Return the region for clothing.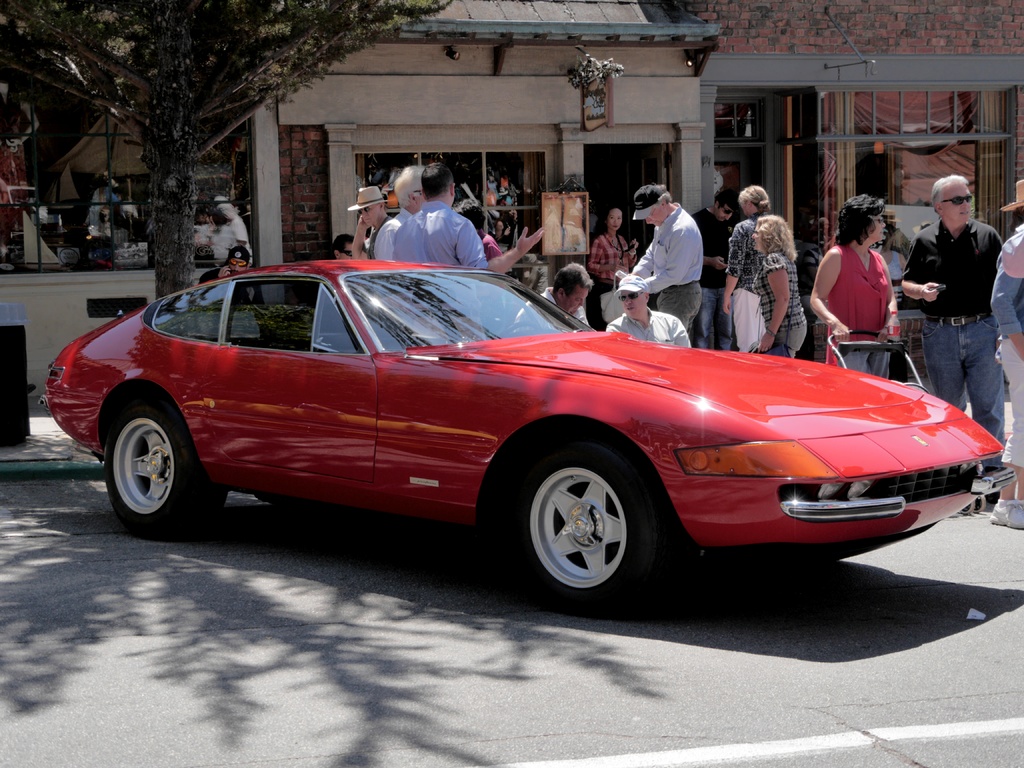
pyautogui.locateOnScreen(824, 243, 896, 344).
